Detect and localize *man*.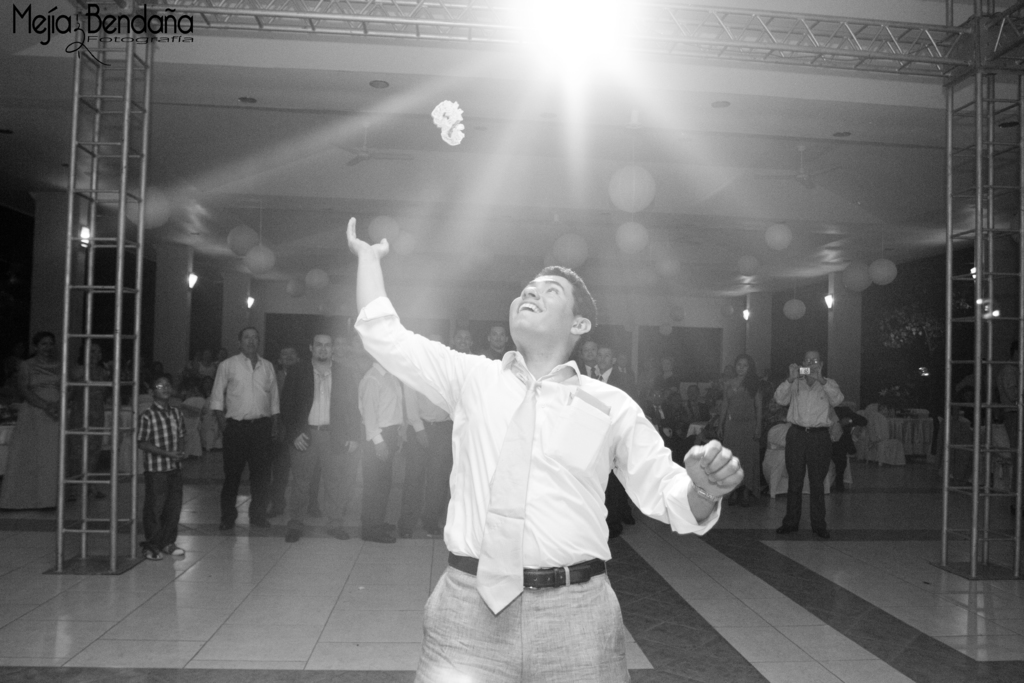
Localized at bbox=[771, 352, 842, 539].
